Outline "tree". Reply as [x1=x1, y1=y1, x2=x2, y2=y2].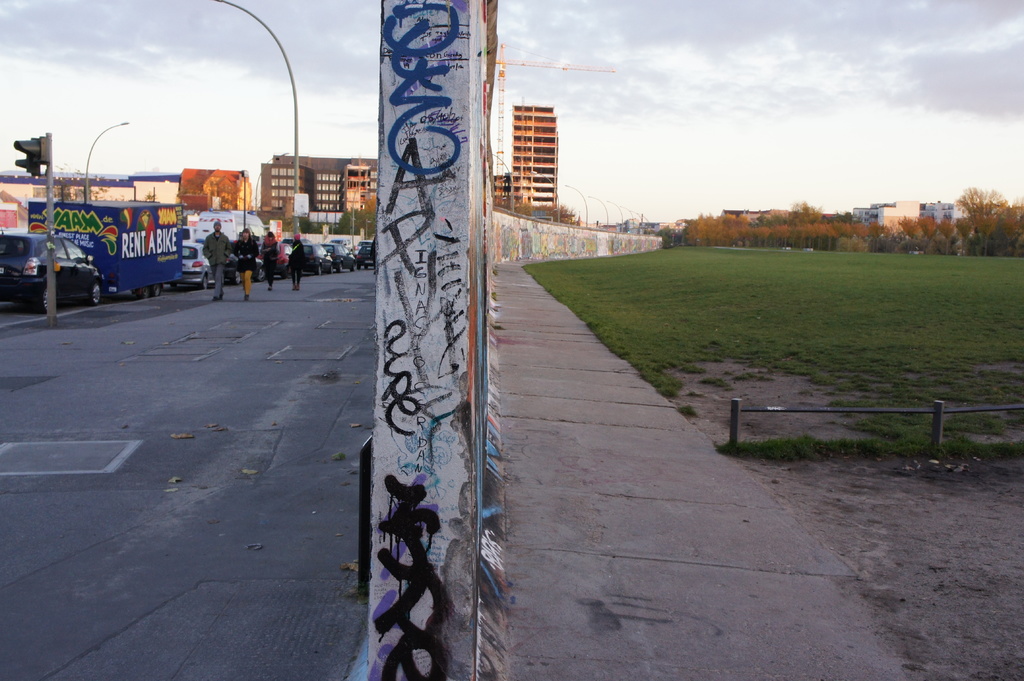
[x1=678, y1=175, x2=960, y2=255].
